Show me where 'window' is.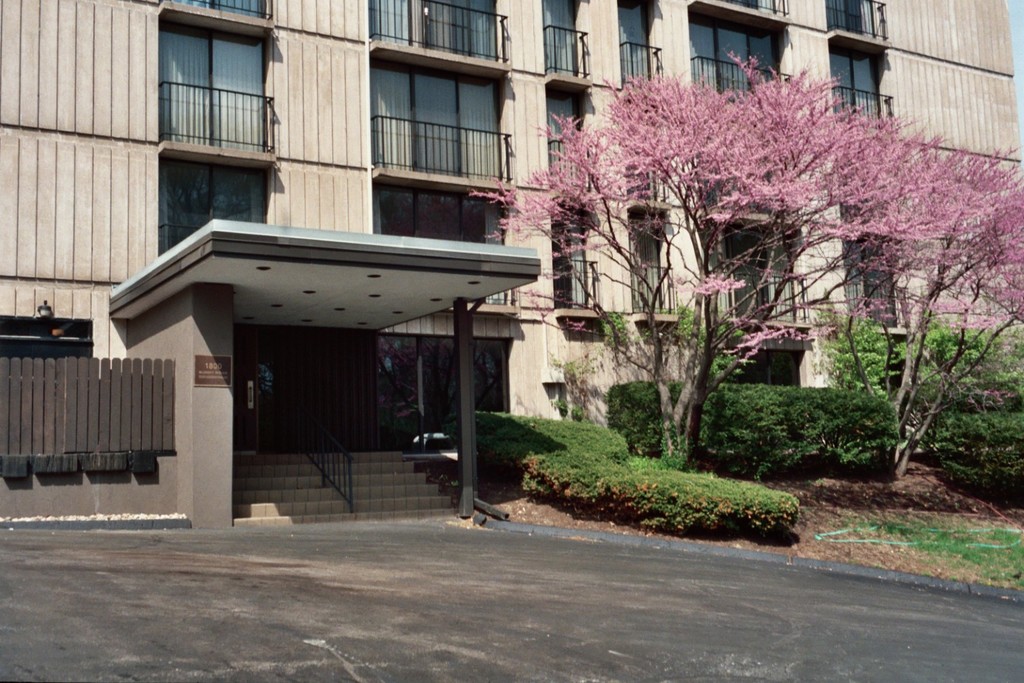
'window' is at <box>693,23,776,90</box>.
